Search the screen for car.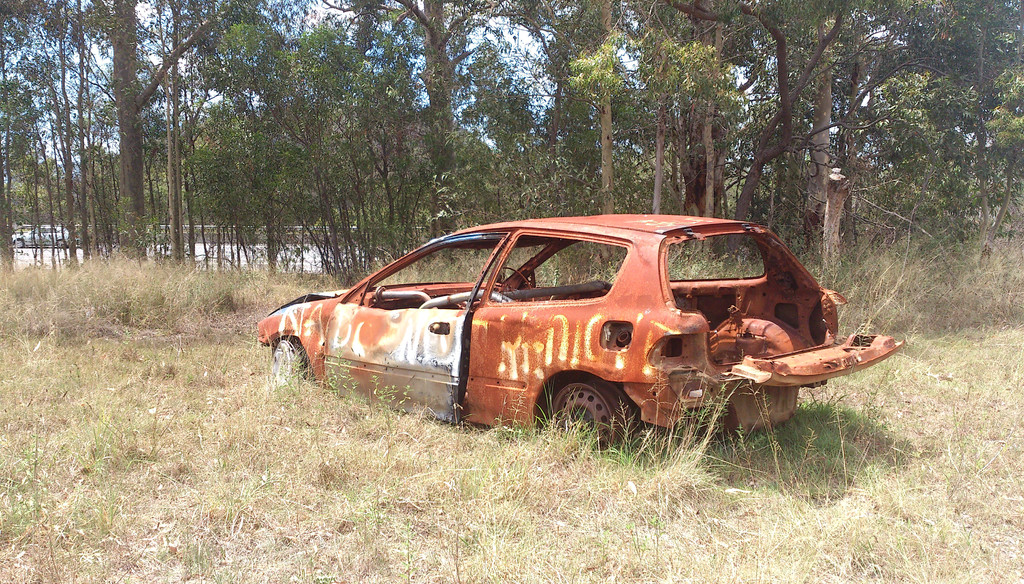
Found at region(9, 223, 79, 249).
